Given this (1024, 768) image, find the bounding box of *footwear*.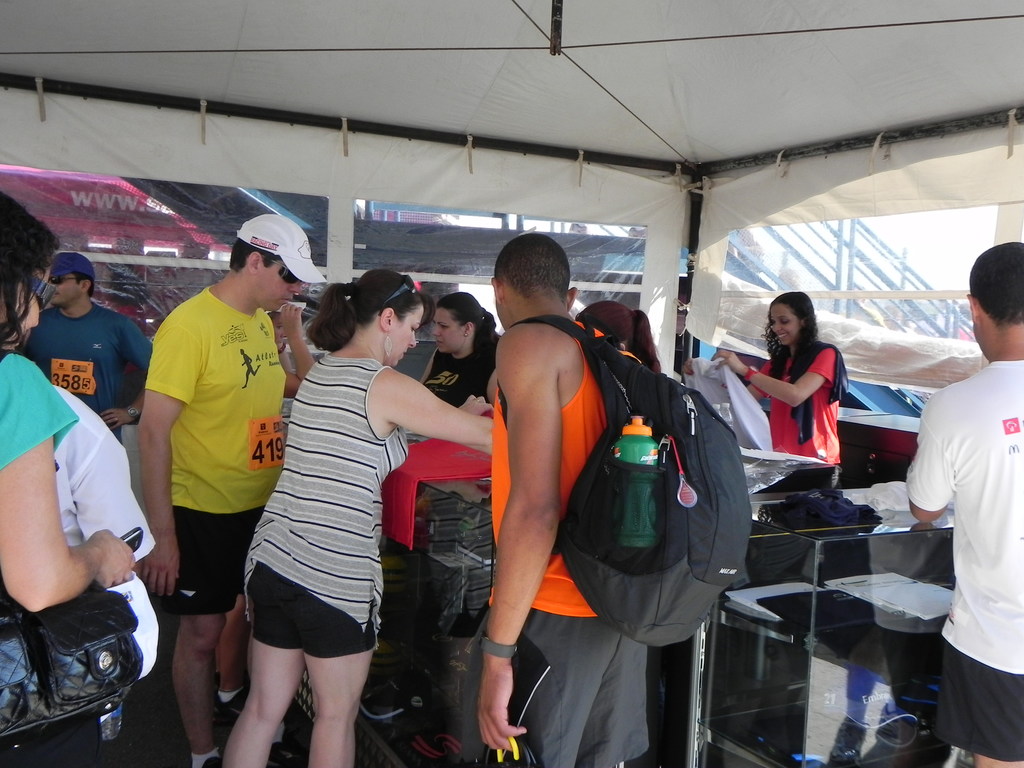
[x1=833, y1=715, x2=871, y2=761].
